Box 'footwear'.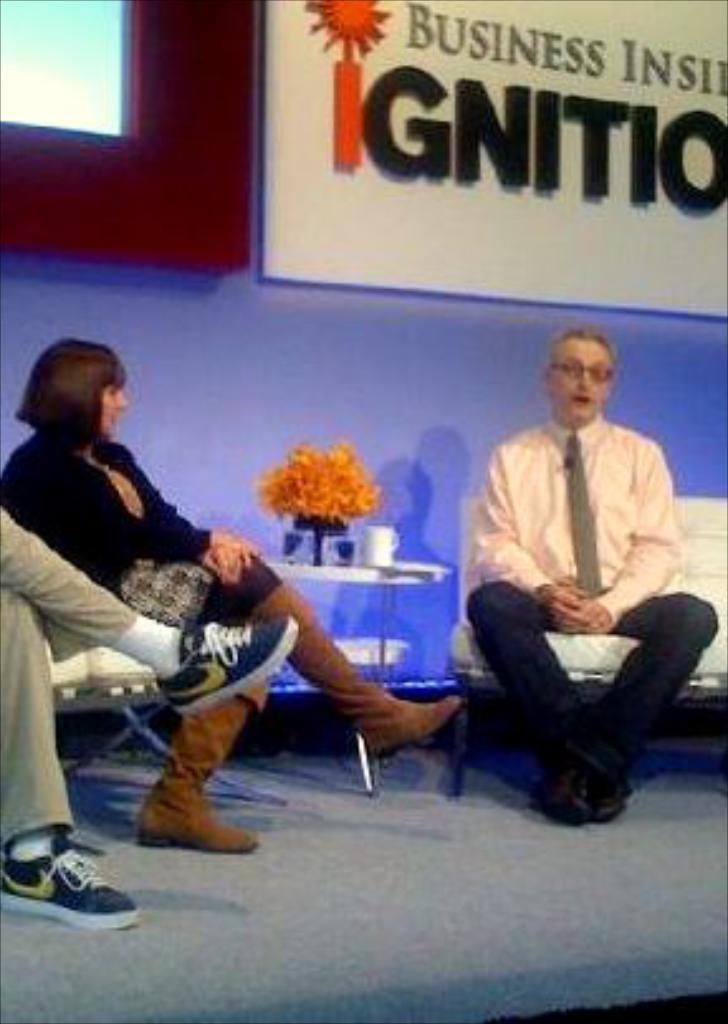
l=255, t=576, r=460, b=761.
